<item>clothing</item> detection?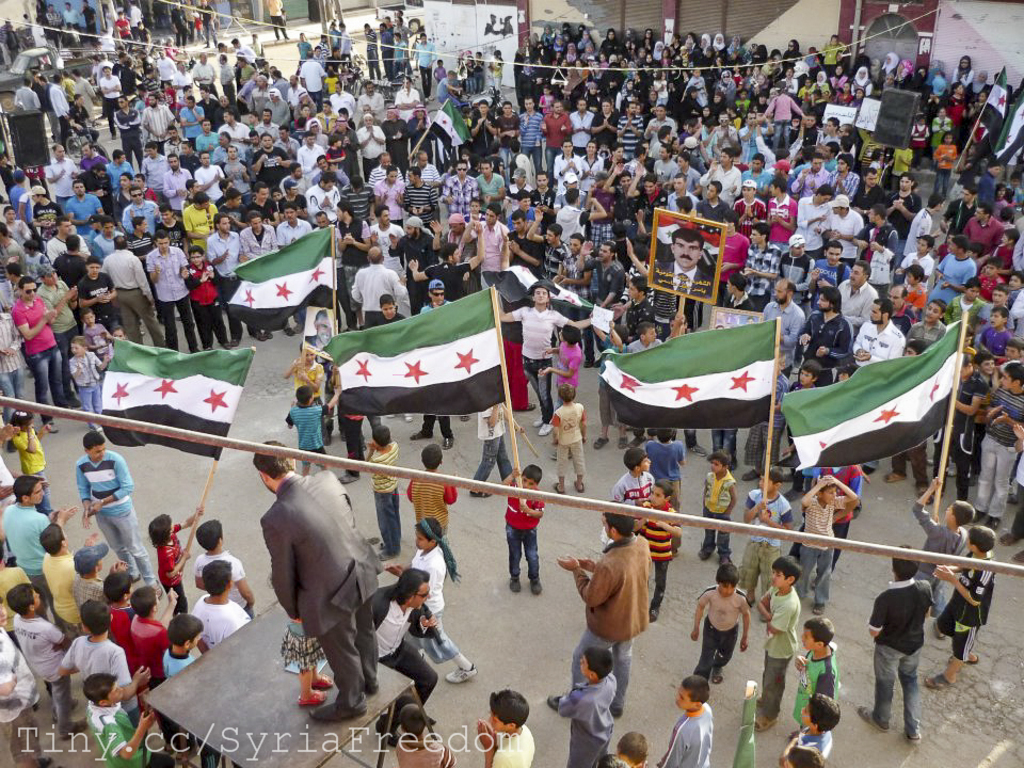
bbox(866, 577, 933, 653)
